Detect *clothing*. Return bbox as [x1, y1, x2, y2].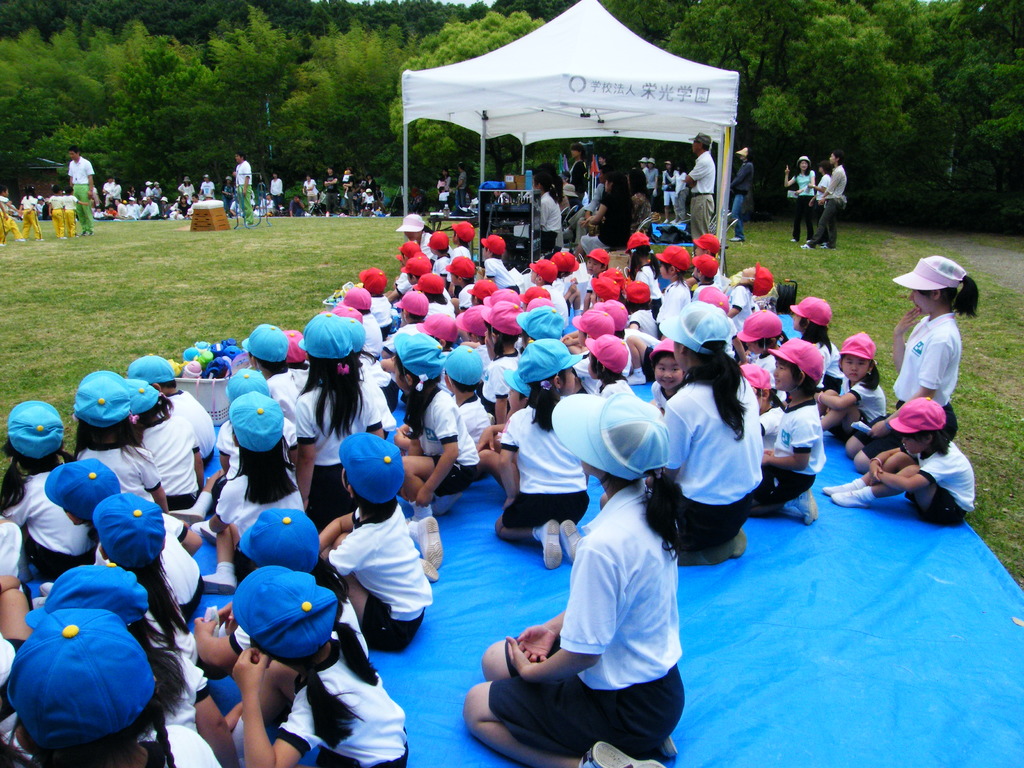
[411, 382, 476, 499].
